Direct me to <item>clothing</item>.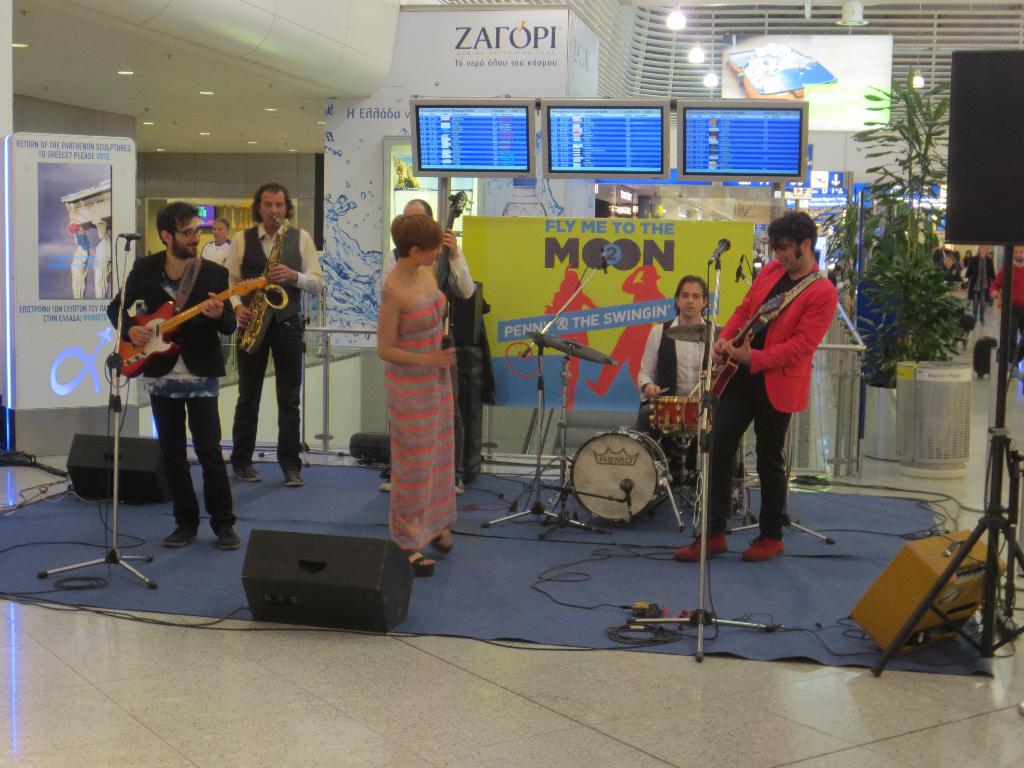
Direction: {"left": 385, "top": 289, "right": 458, "bottom": 550}.
